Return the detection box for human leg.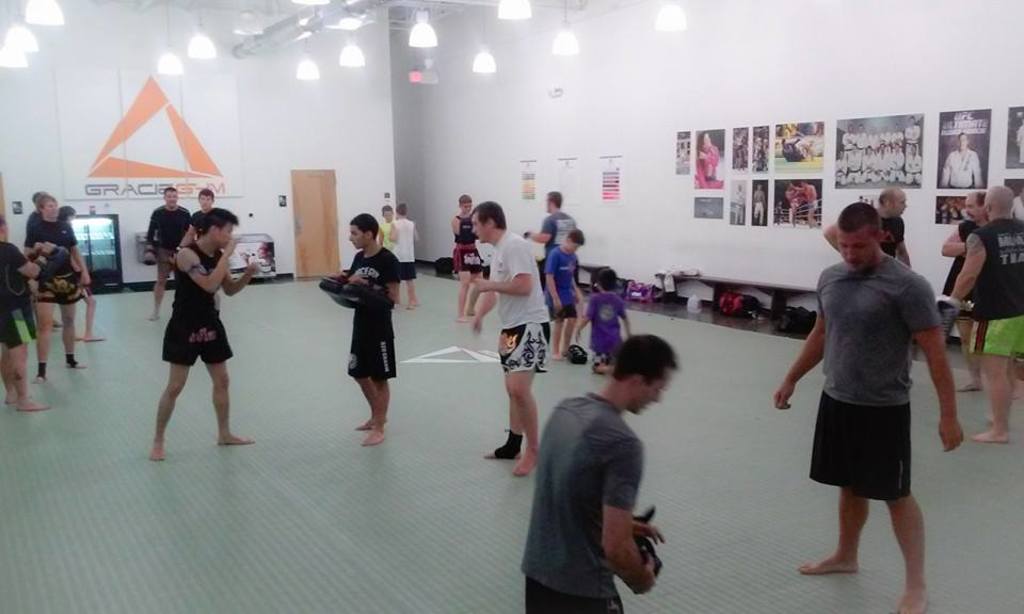
349/332/391/446.
